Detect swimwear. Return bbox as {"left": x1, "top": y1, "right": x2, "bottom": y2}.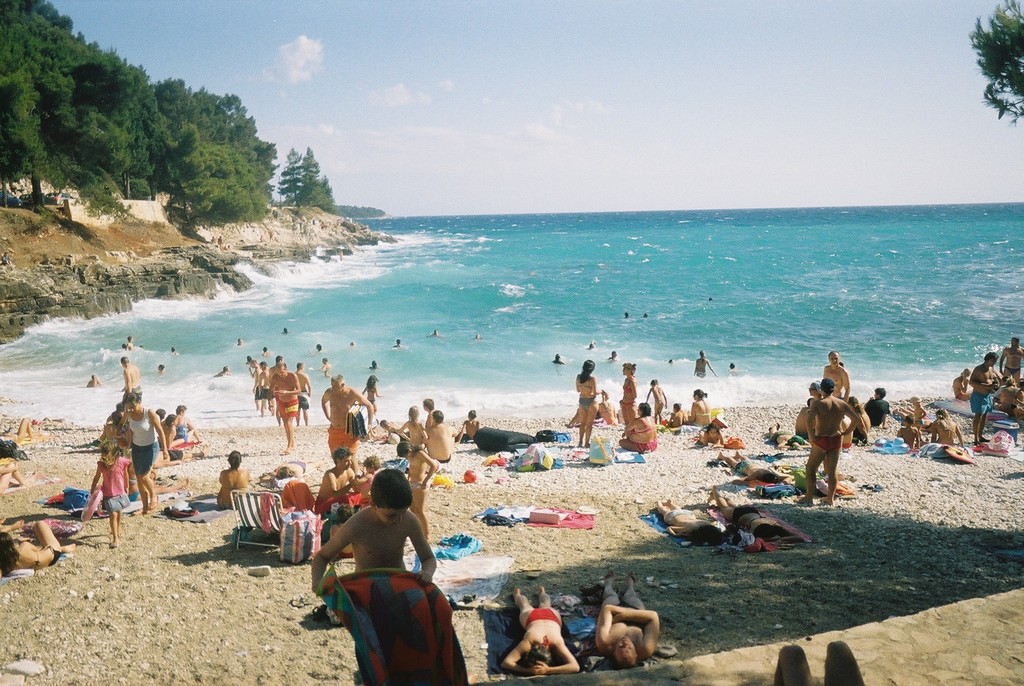
{"left": 666, "top": 507, "right": 694, "bottom": 525}.
